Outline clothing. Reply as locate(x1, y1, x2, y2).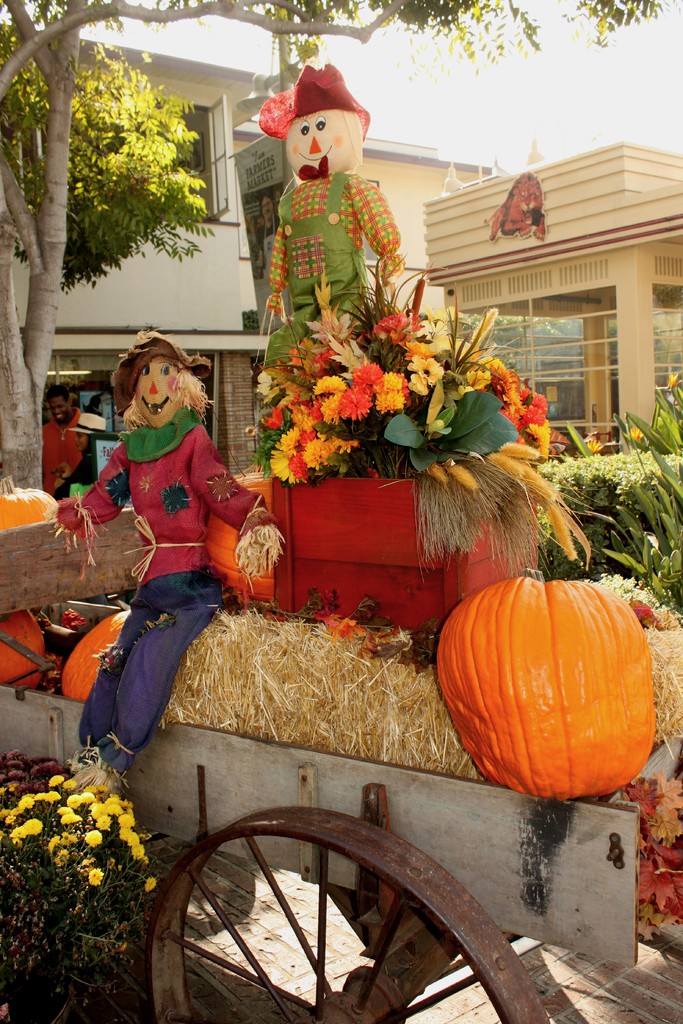
locate(58, 409, 266, 785).
